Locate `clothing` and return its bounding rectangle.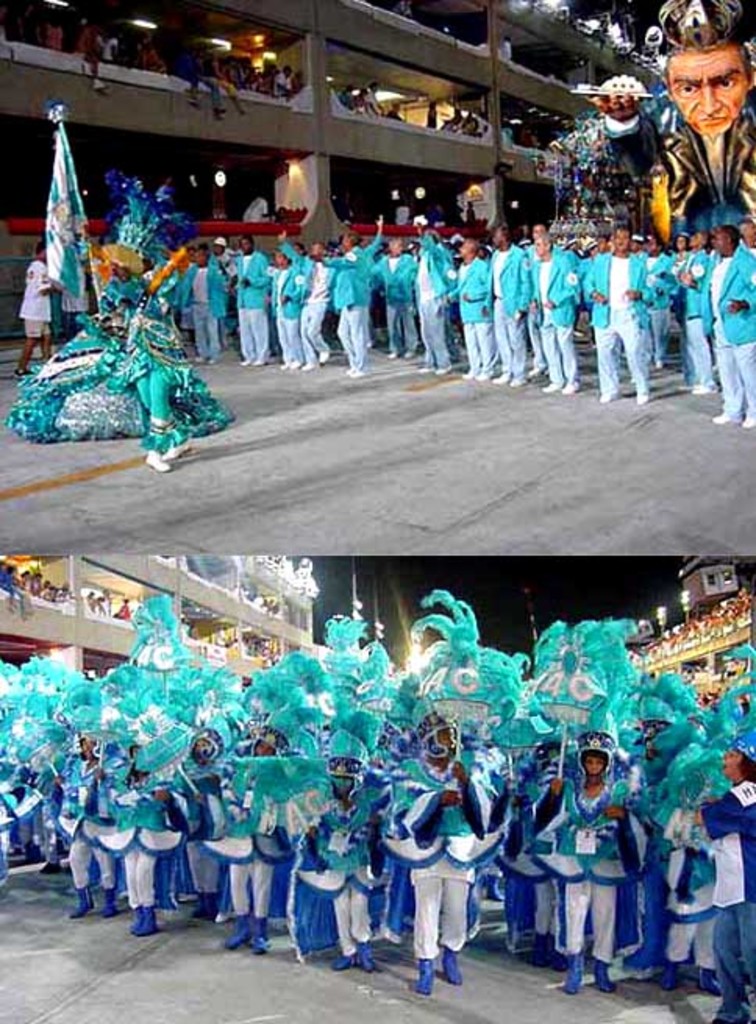
381,765,494,966.
